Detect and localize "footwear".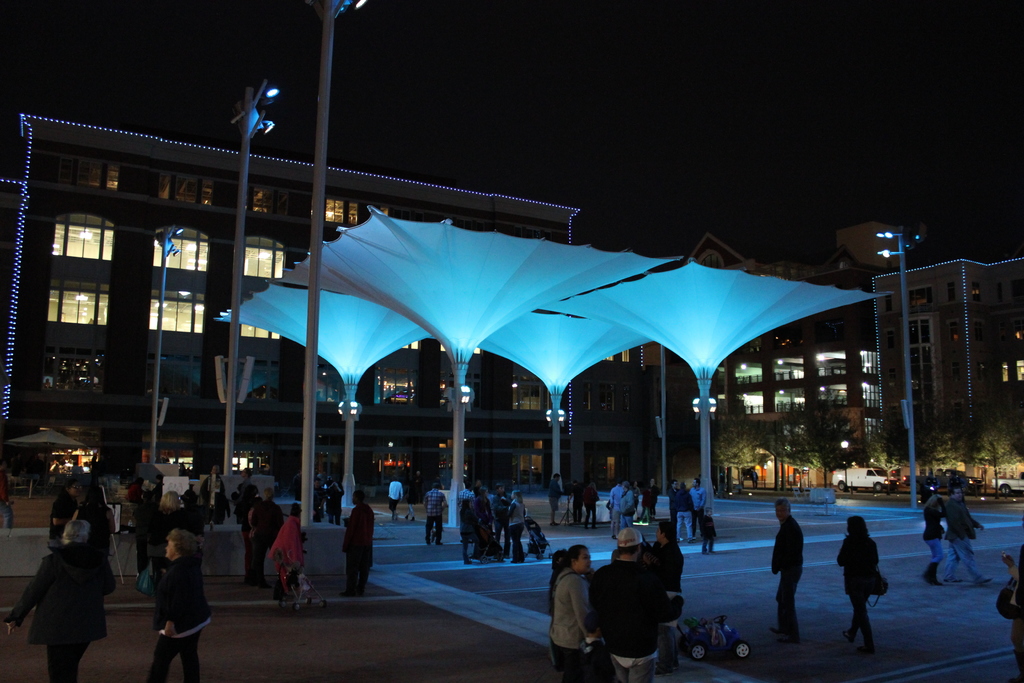
Localized at [left=771, top=629, right=781, bottom=638].
